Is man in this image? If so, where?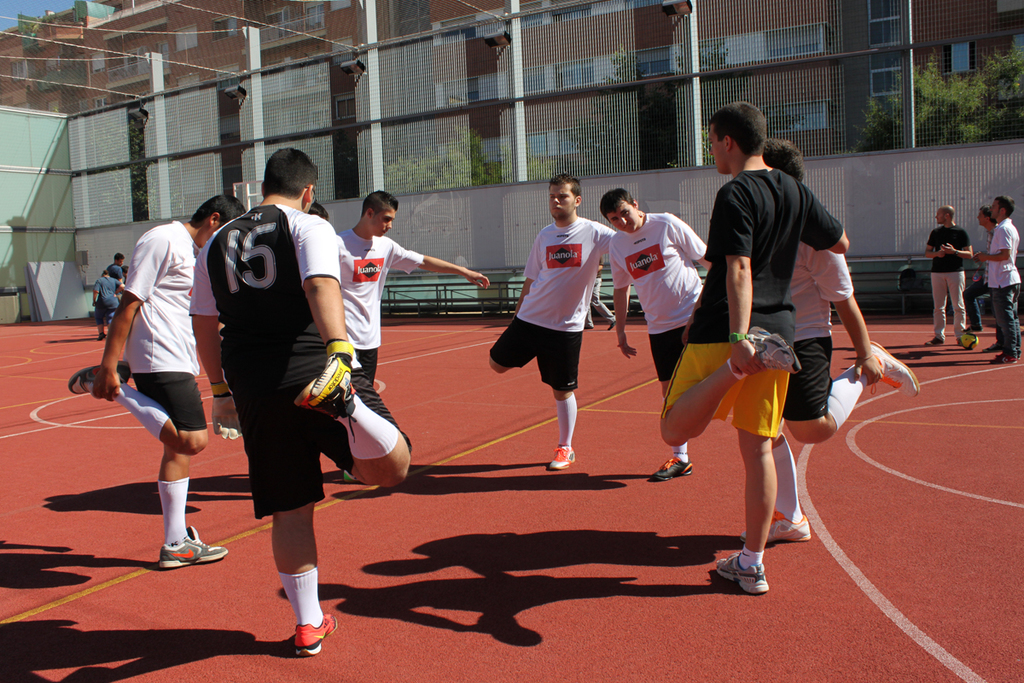
Yes, at (93, 178, 224, 602).
